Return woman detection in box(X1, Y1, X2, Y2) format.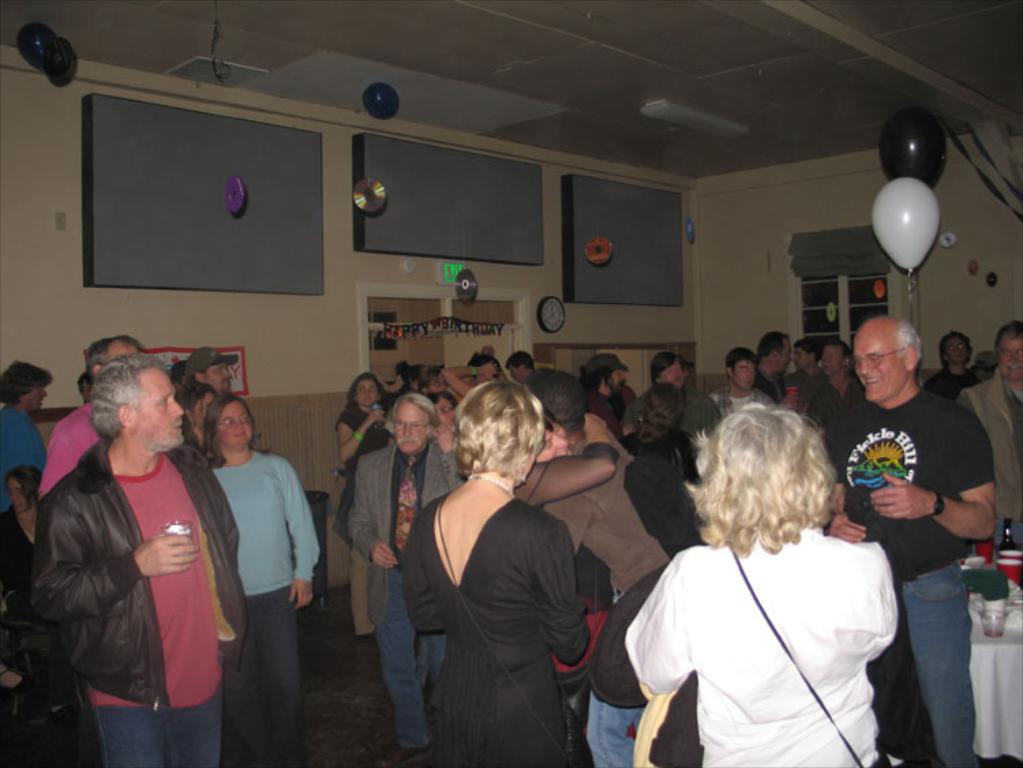
box(322, 371, 396, 636).
